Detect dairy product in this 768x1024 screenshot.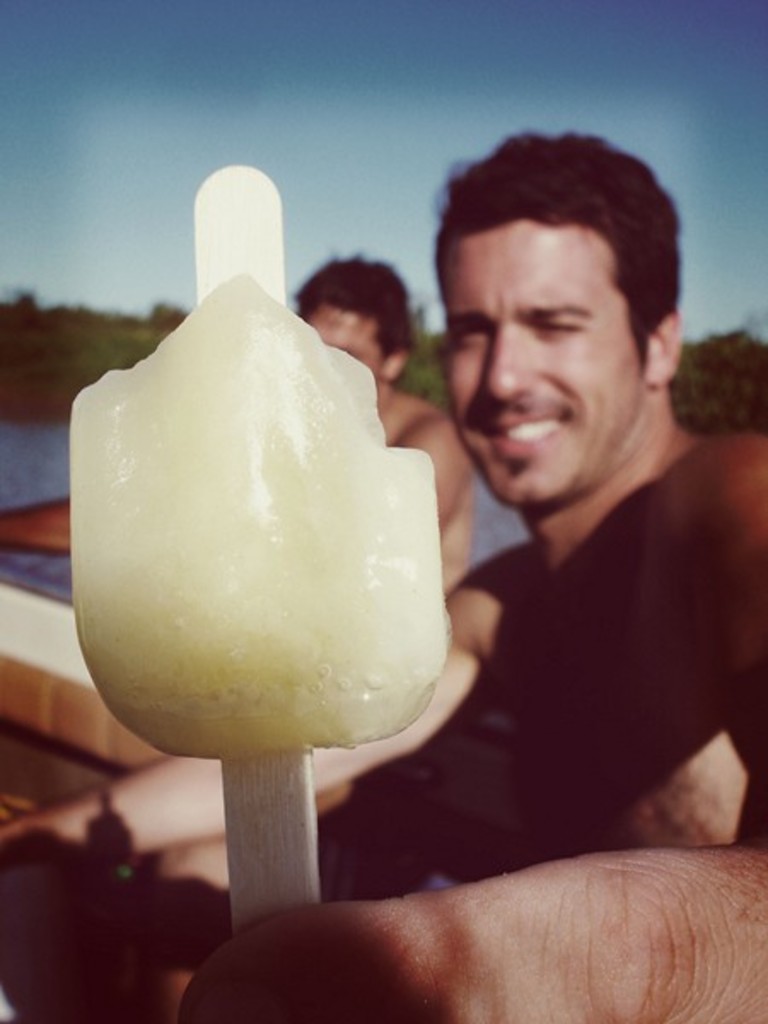
Detection: x1=75 y1=225 x2=452 y2=819.
